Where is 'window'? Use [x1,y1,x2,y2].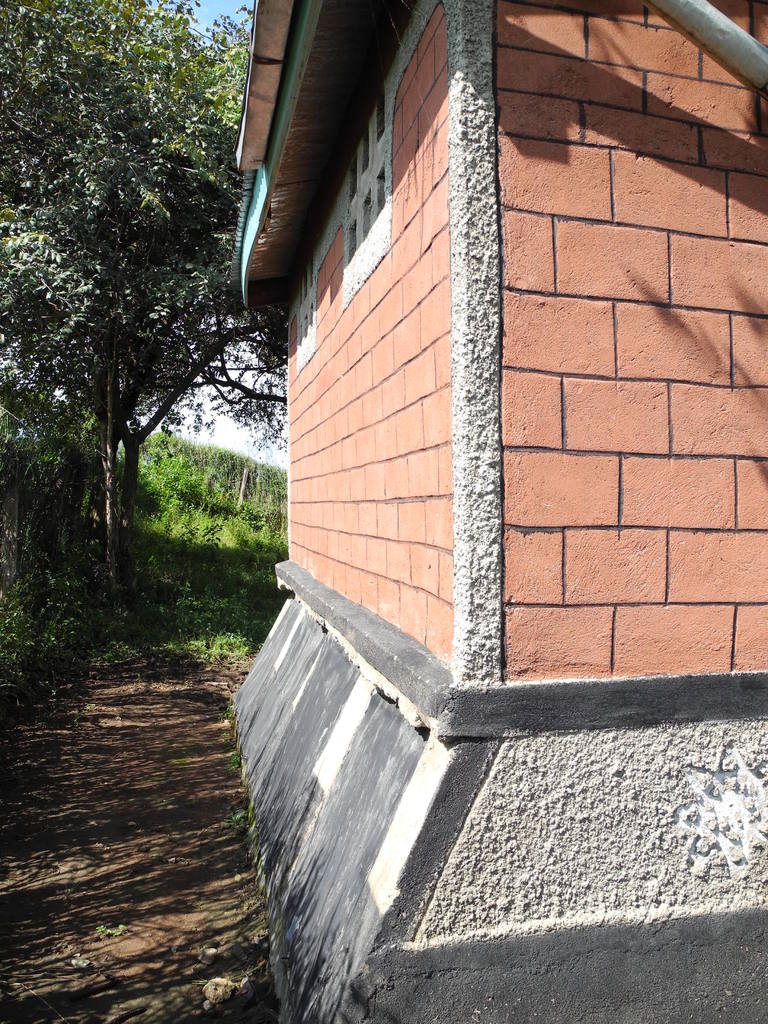
[335,85,388,305].
